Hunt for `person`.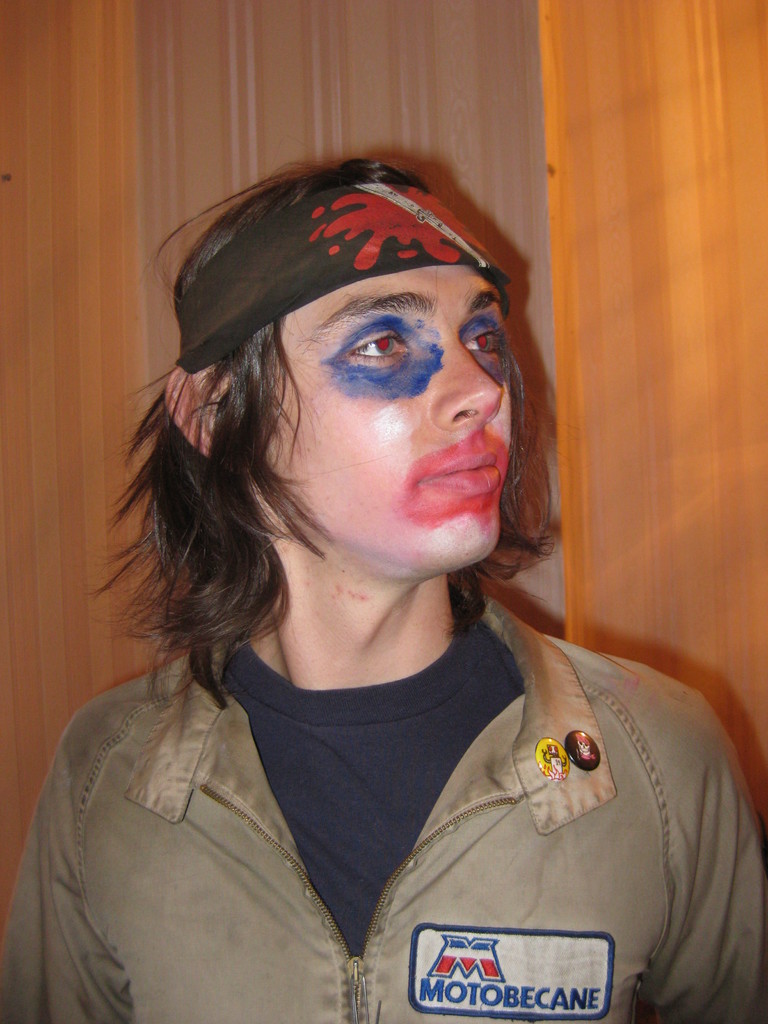
Hunted down at [x1=0, y1=152, x2=767, y2=1023].
